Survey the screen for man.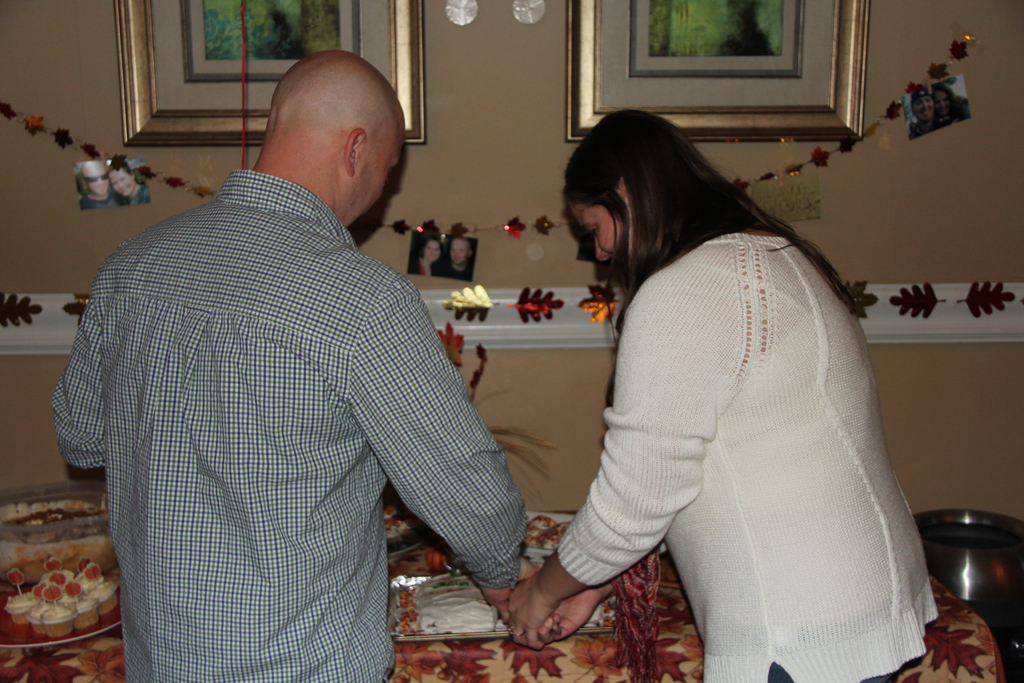
Survey found: bbox=(438, 235, 476, 282).
